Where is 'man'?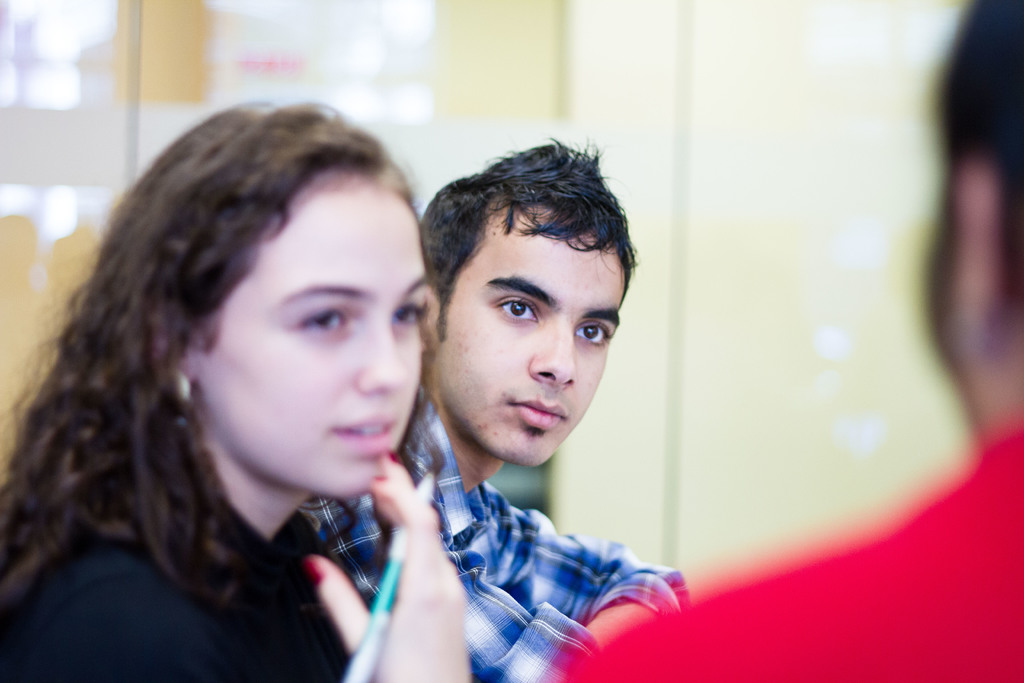
[left=545, top=0, right=1020, bottom=682].
